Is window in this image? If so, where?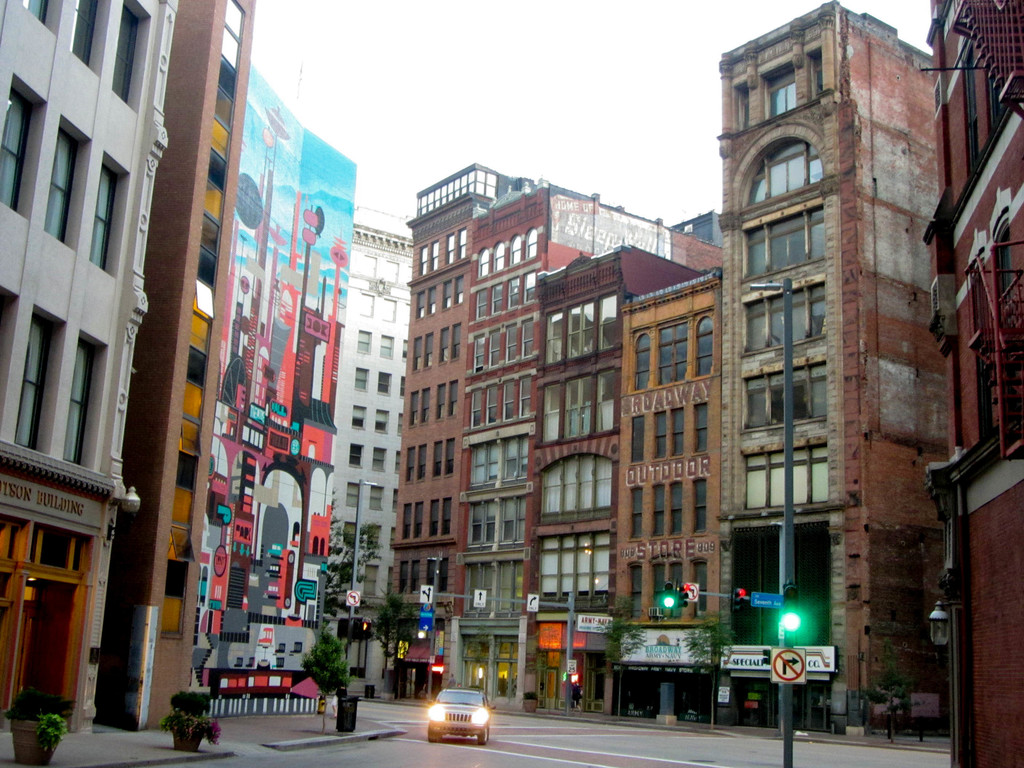
Yes, at crop(670, 479, 684, 537).
